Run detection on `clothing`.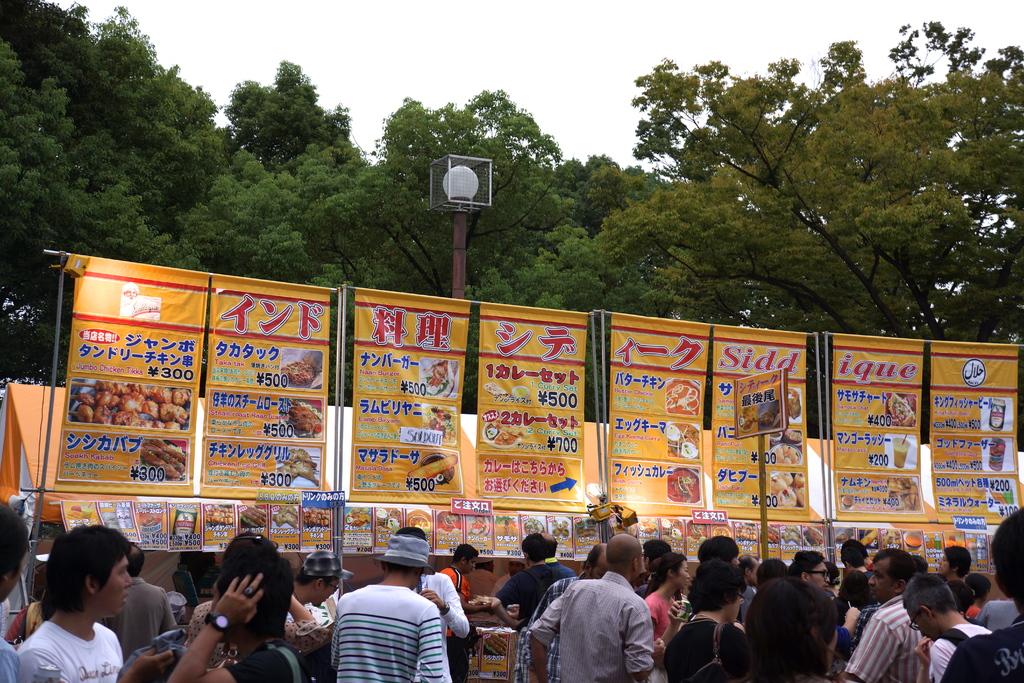
Result: (643, 587, 676, 682).
